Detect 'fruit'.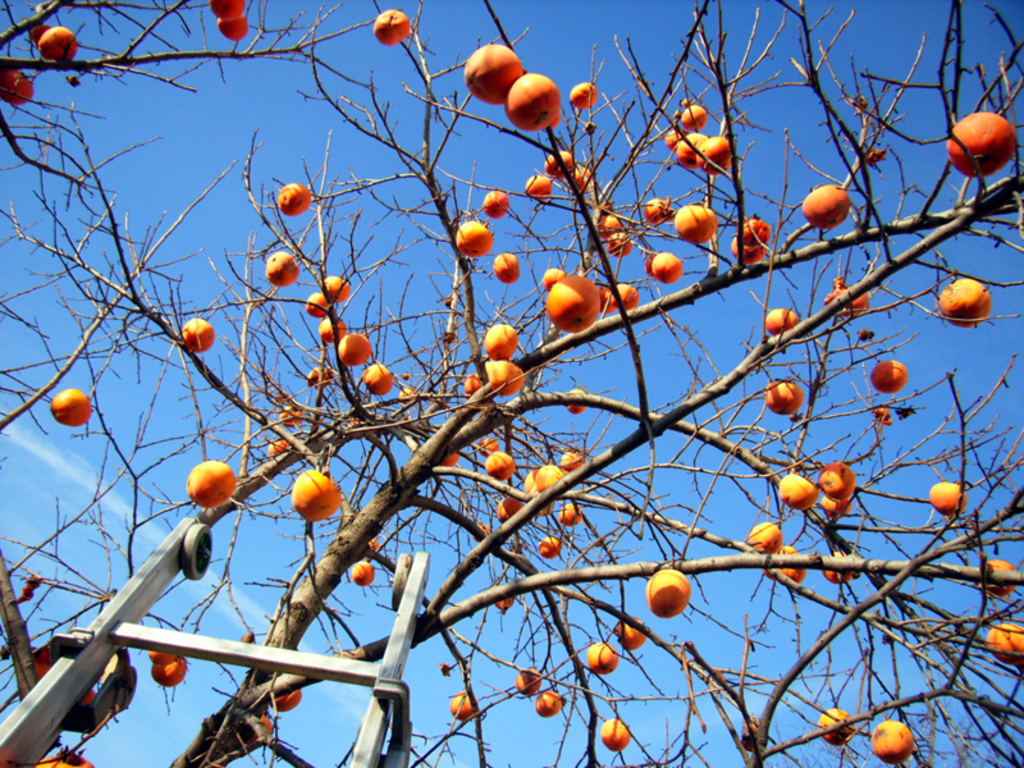
Detected at <bbox>288, 466, 340, 527</bbox>.
